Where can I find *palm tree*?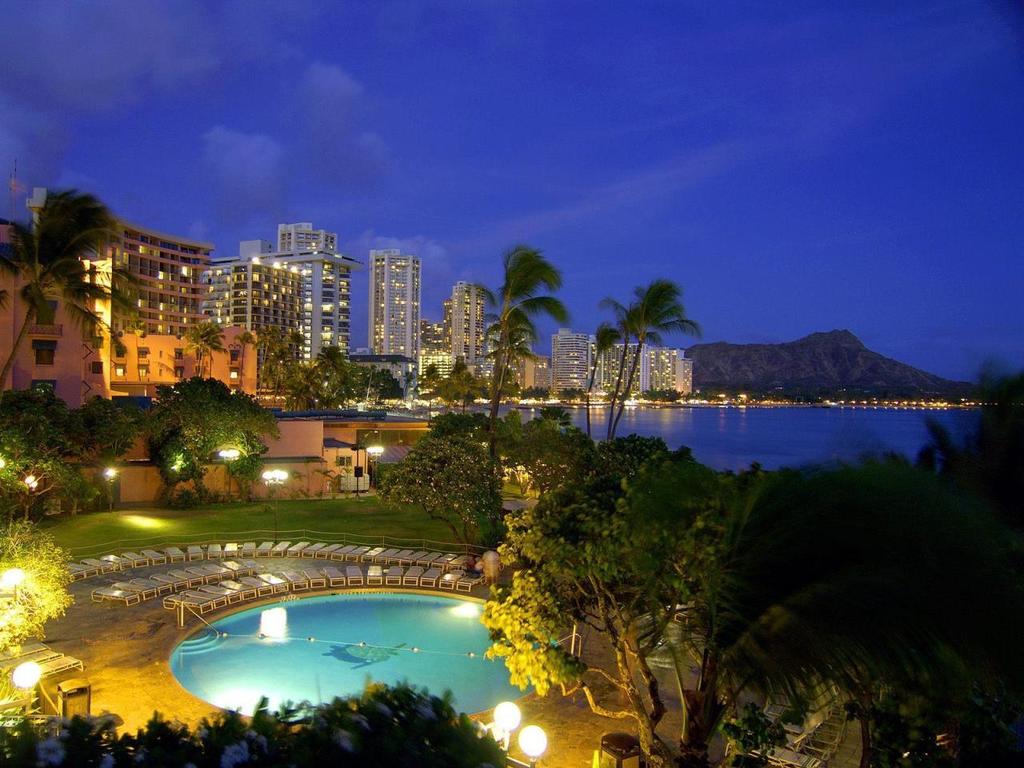
You can find it at <region>444, 358, 484, 414</region>.
